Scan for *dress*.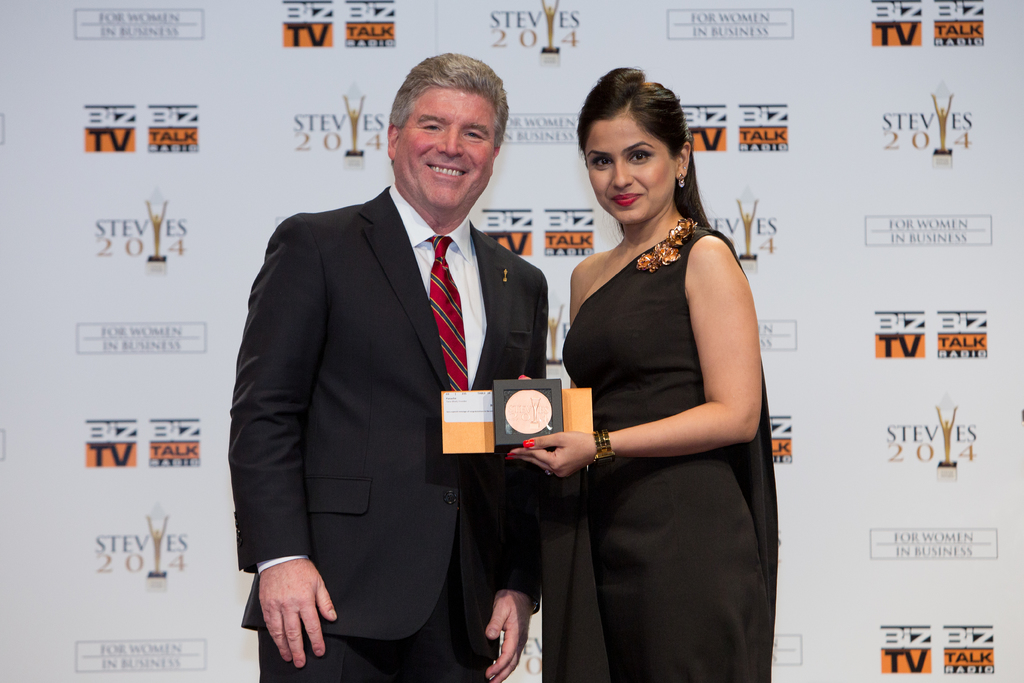
Scan result: x1=540, y1=207, x2=784, y2=682.
